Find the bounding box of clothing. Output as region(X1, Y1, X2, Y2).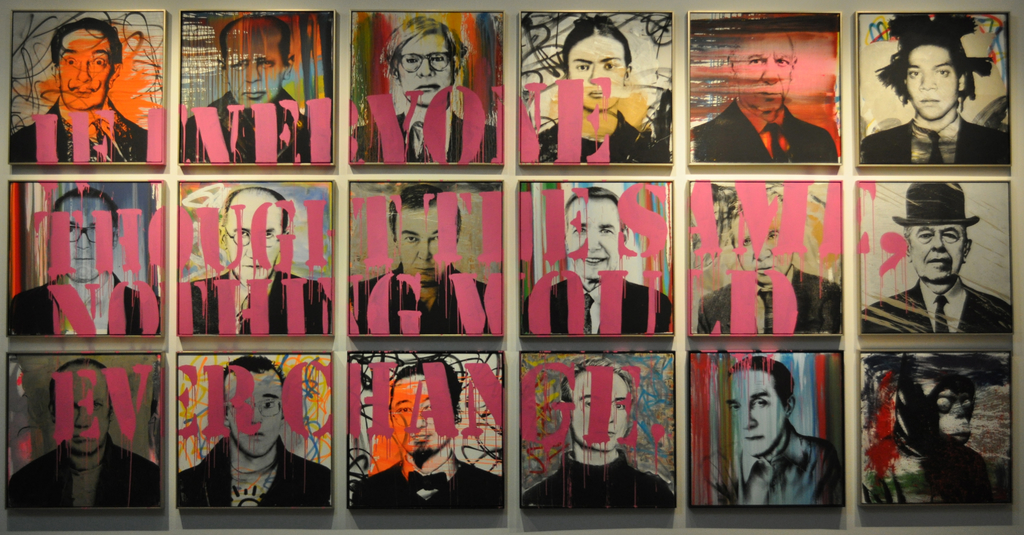
region(10, 99, 152, 166).
